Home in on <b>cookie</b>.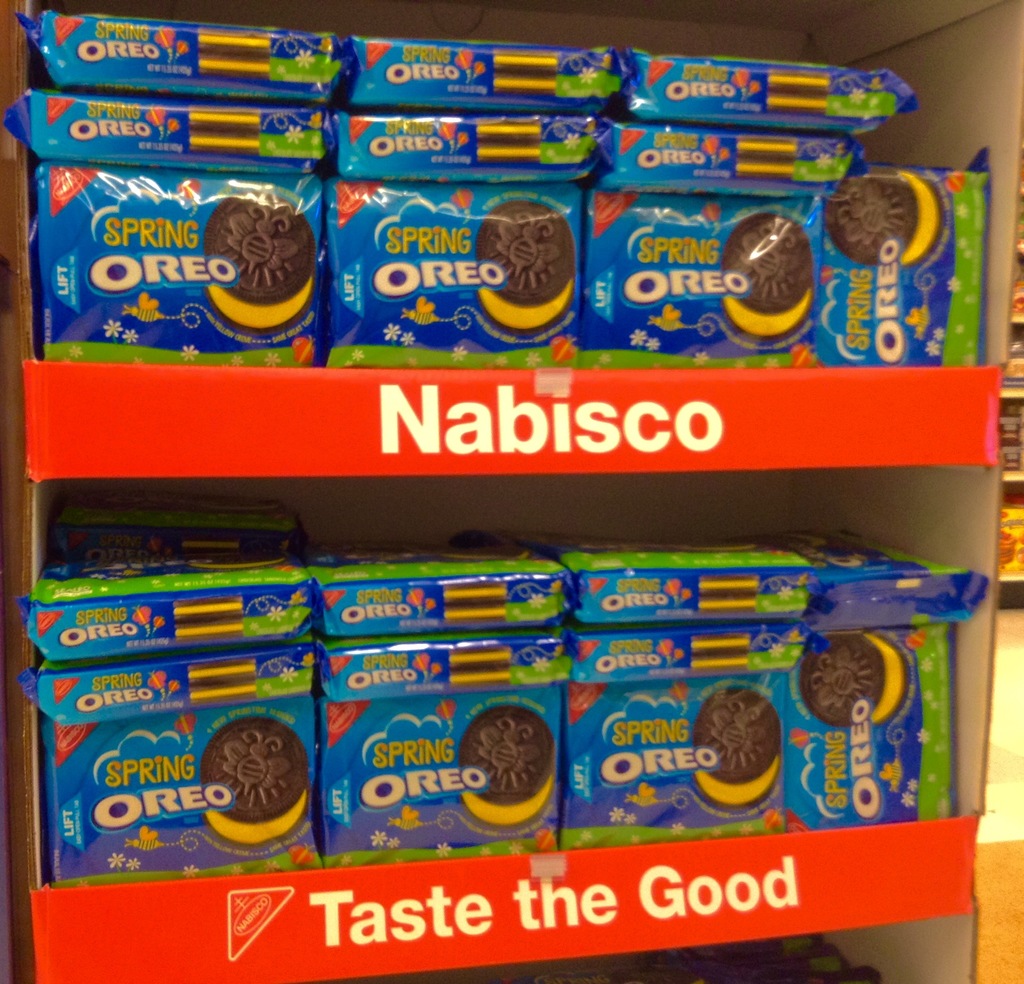
Homed in at BBox(799, 628, 918, 729).
